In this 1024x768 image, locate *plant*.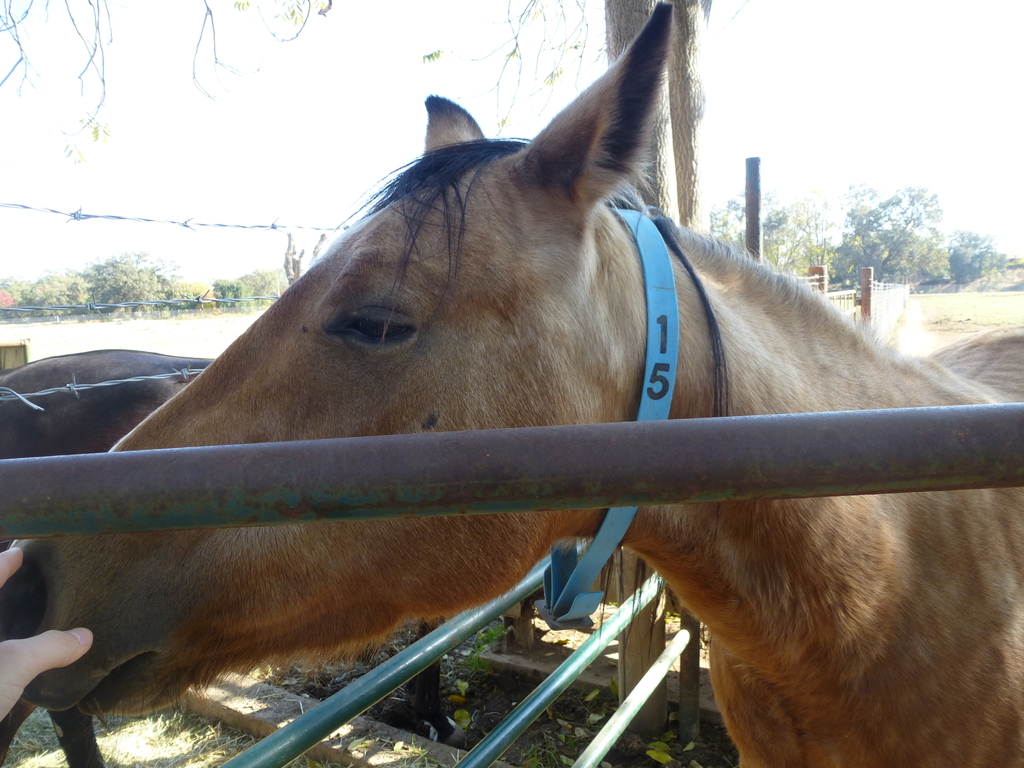
Bounding box: [493,695,616,767].
